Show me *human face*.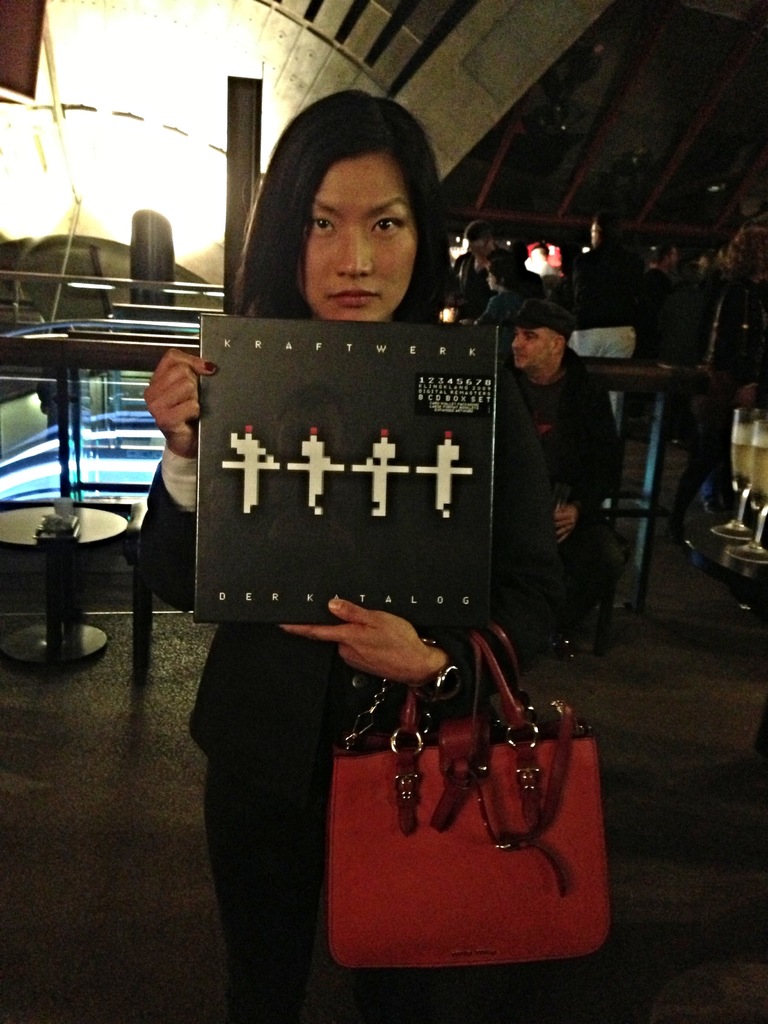
*human face* is here: 509, 331, 550, 368.
